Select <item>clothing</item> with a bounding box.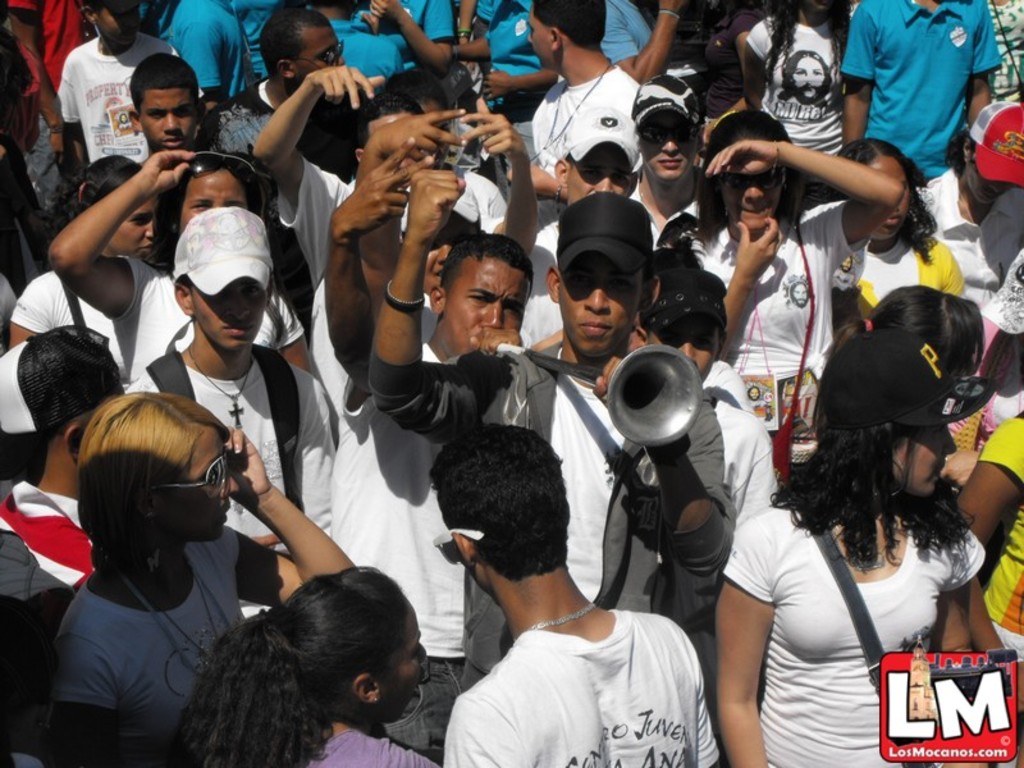
[5, 274, 134, 388].
